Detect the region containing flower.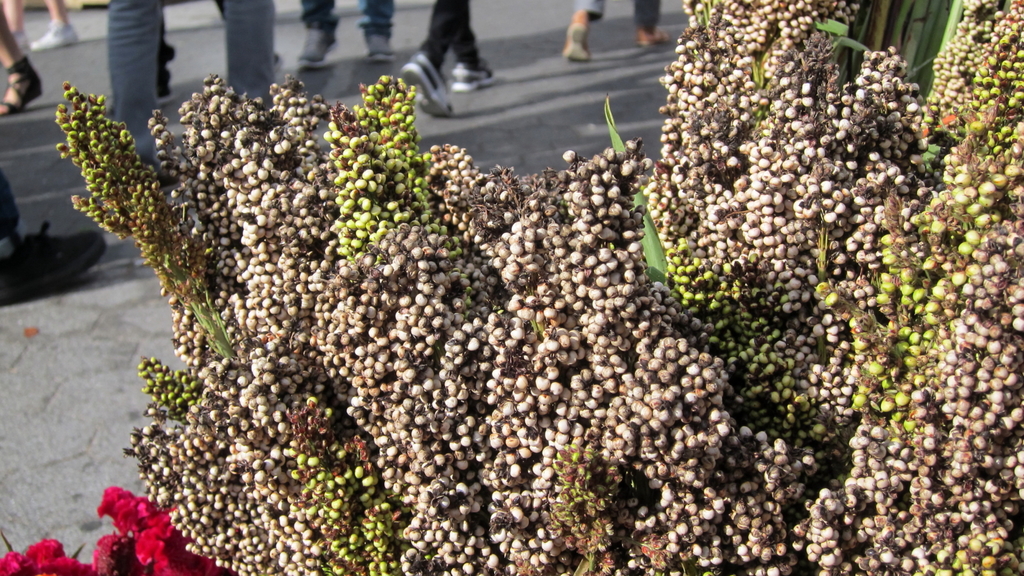
0,530,92,575.
